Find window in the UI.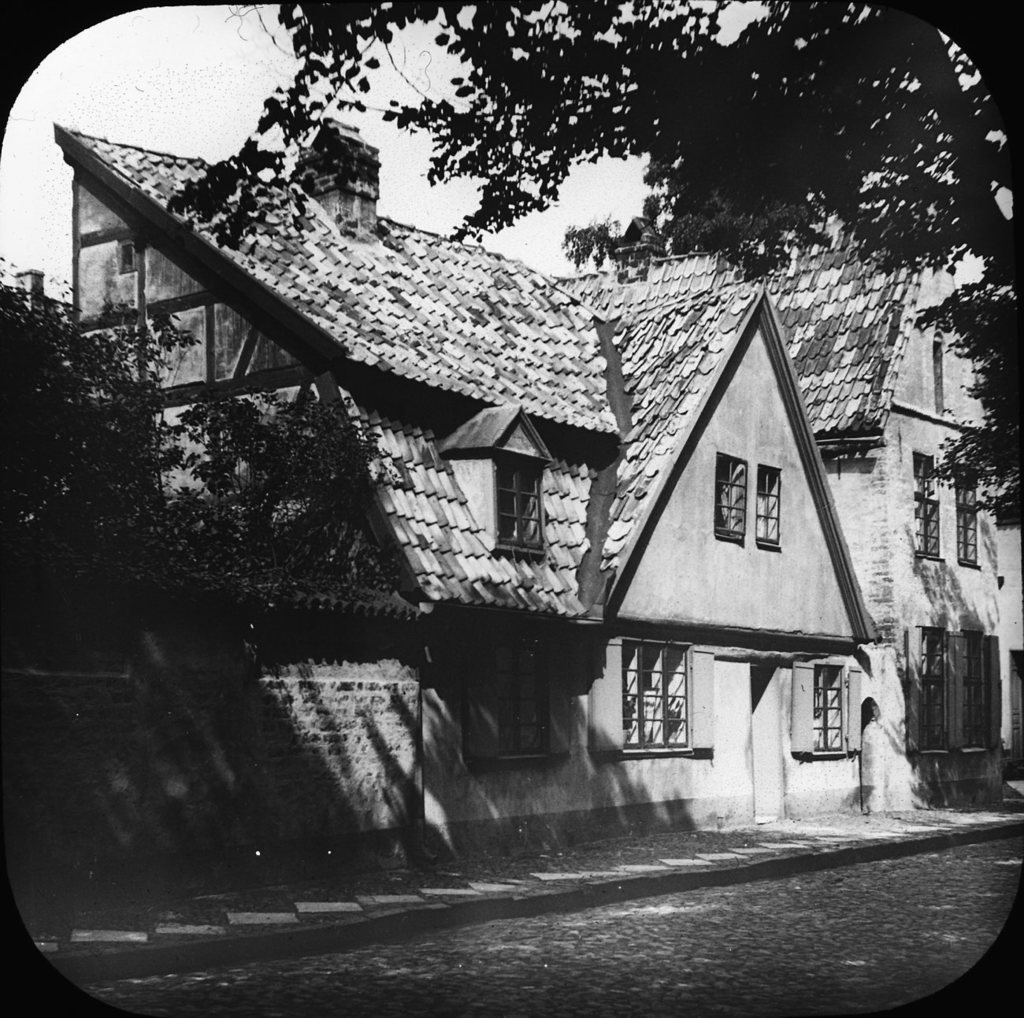
UI element at pyautogui.locateOnScreen(915, 453, 946, 563).
